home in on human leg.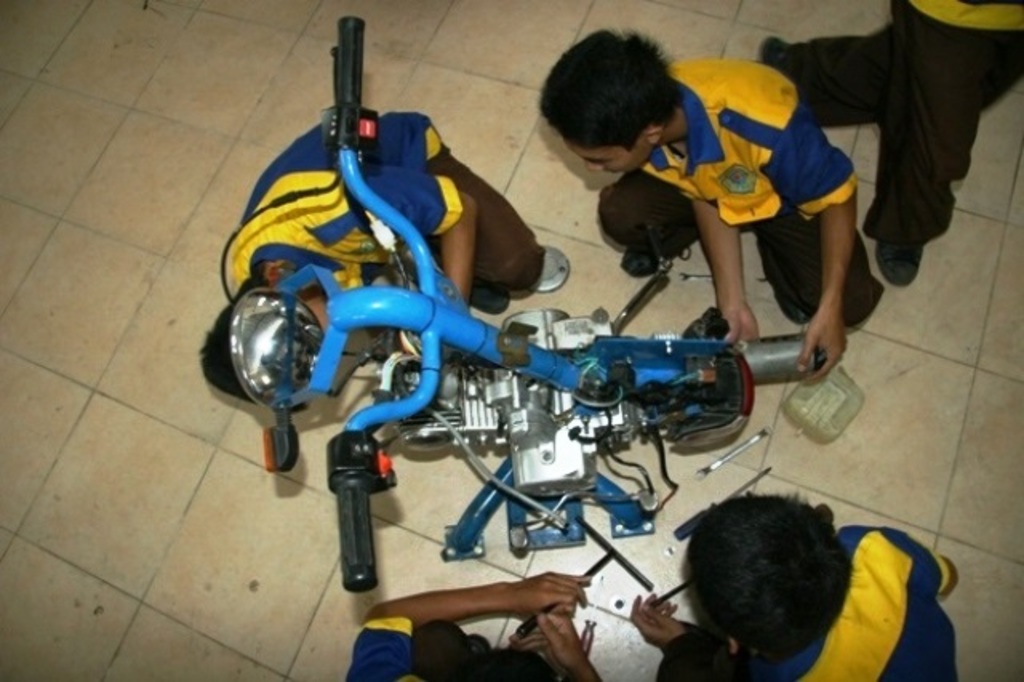
Homed in at (766,29,954,125).
